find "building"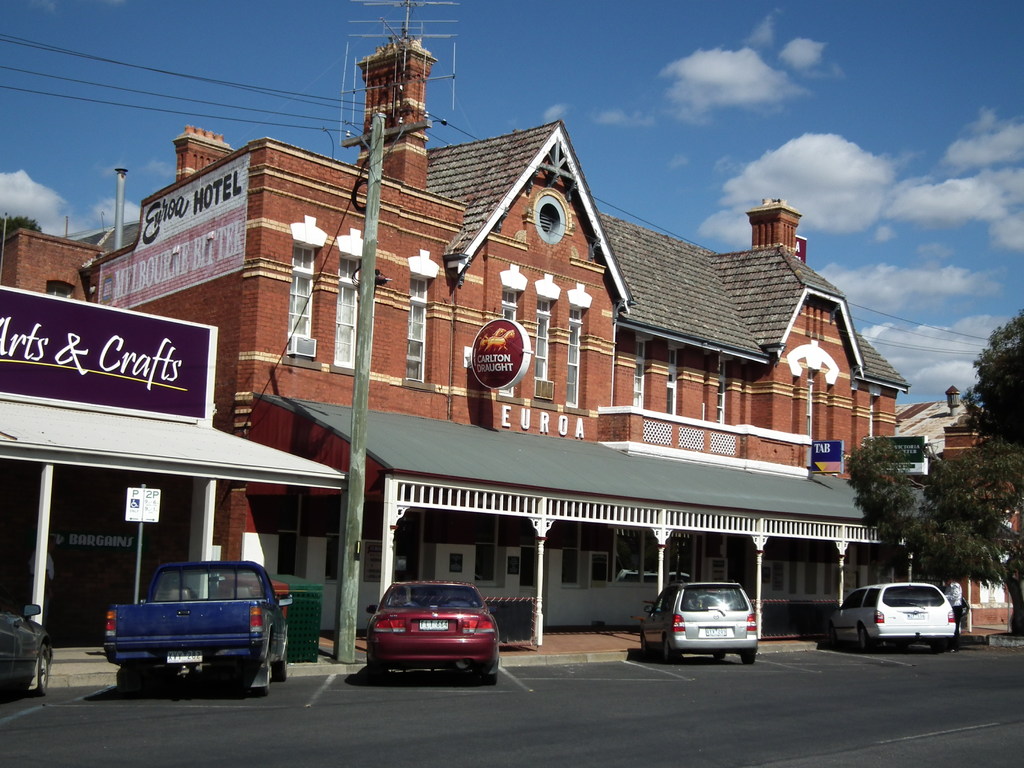
locate(896, 397, 1020, 637)
